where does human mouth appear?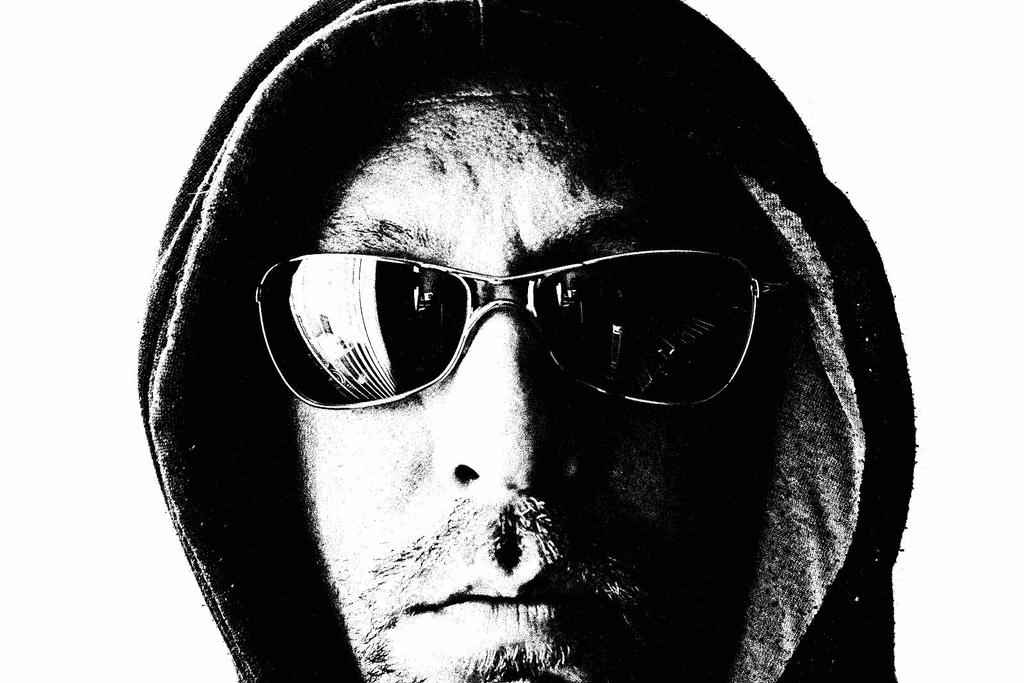
Appears at l=396, t=572, r=604, b=618.
